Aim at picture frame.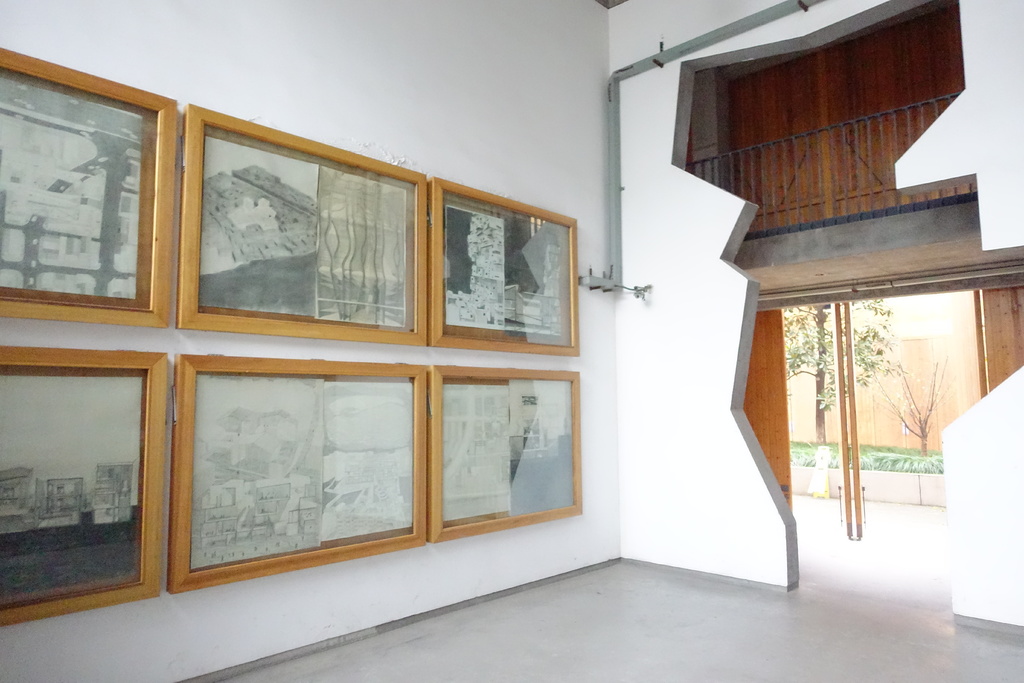
Aimed at [428, 363, 582, 544].
